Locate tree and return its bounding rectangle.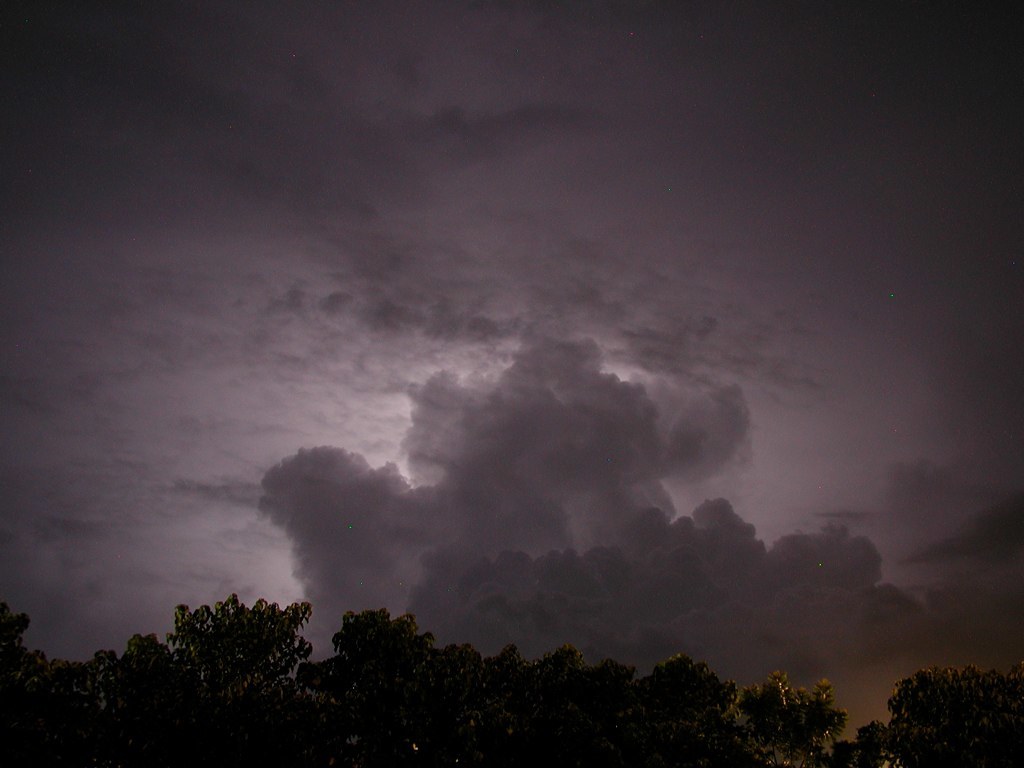
bbox=(839, 674, 1020, 767).
